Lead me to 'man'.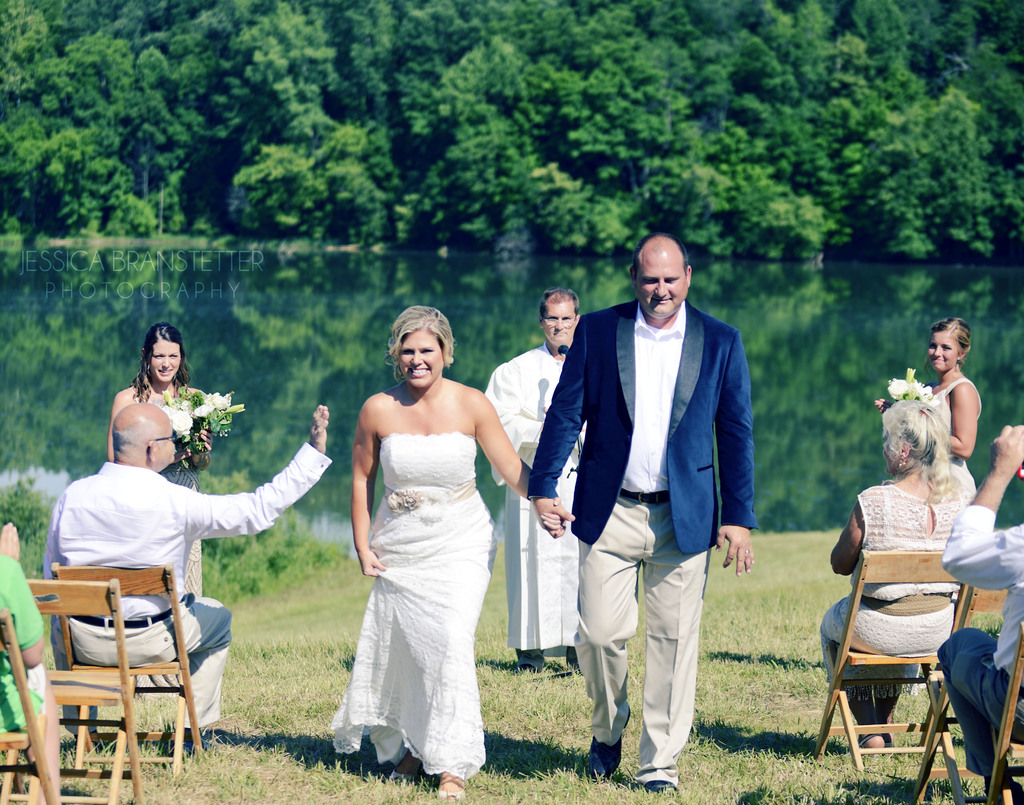
Lead to <box>40,404,334,757</box>.
